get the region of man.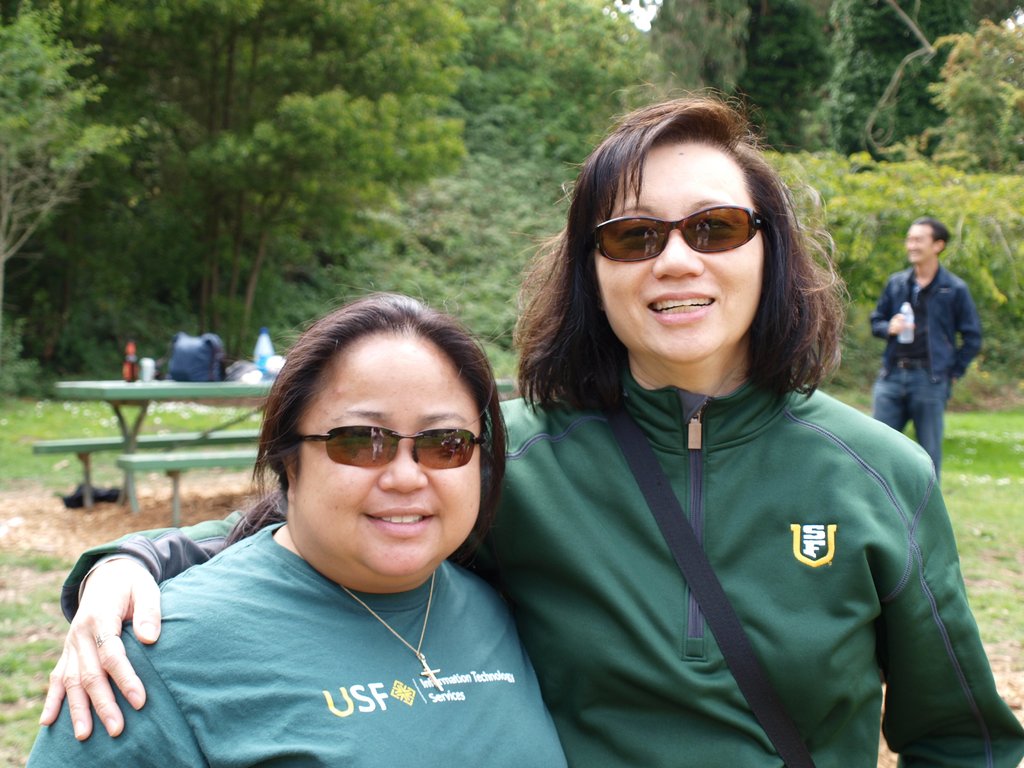
(877, 220, 995, 467).
